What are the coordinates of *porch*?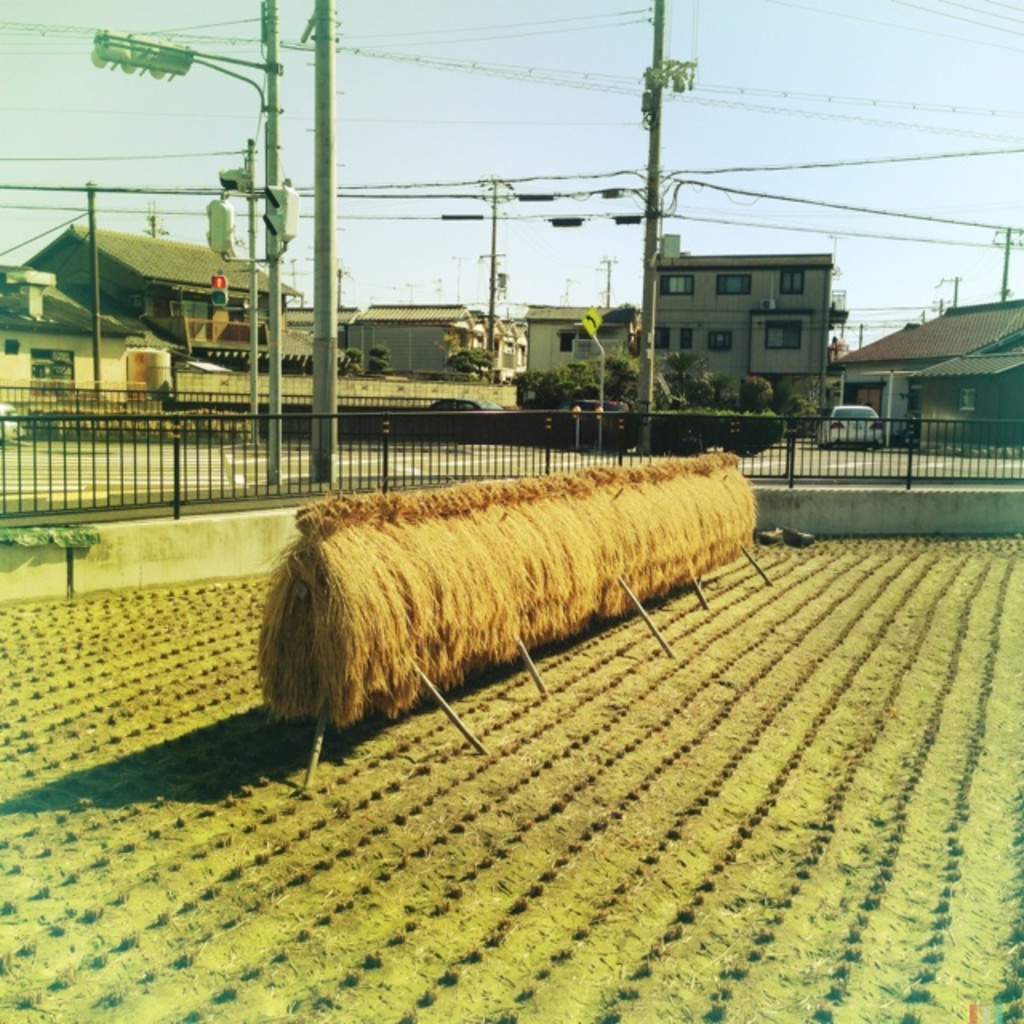
bbox=(530, 290, 648, 395).
